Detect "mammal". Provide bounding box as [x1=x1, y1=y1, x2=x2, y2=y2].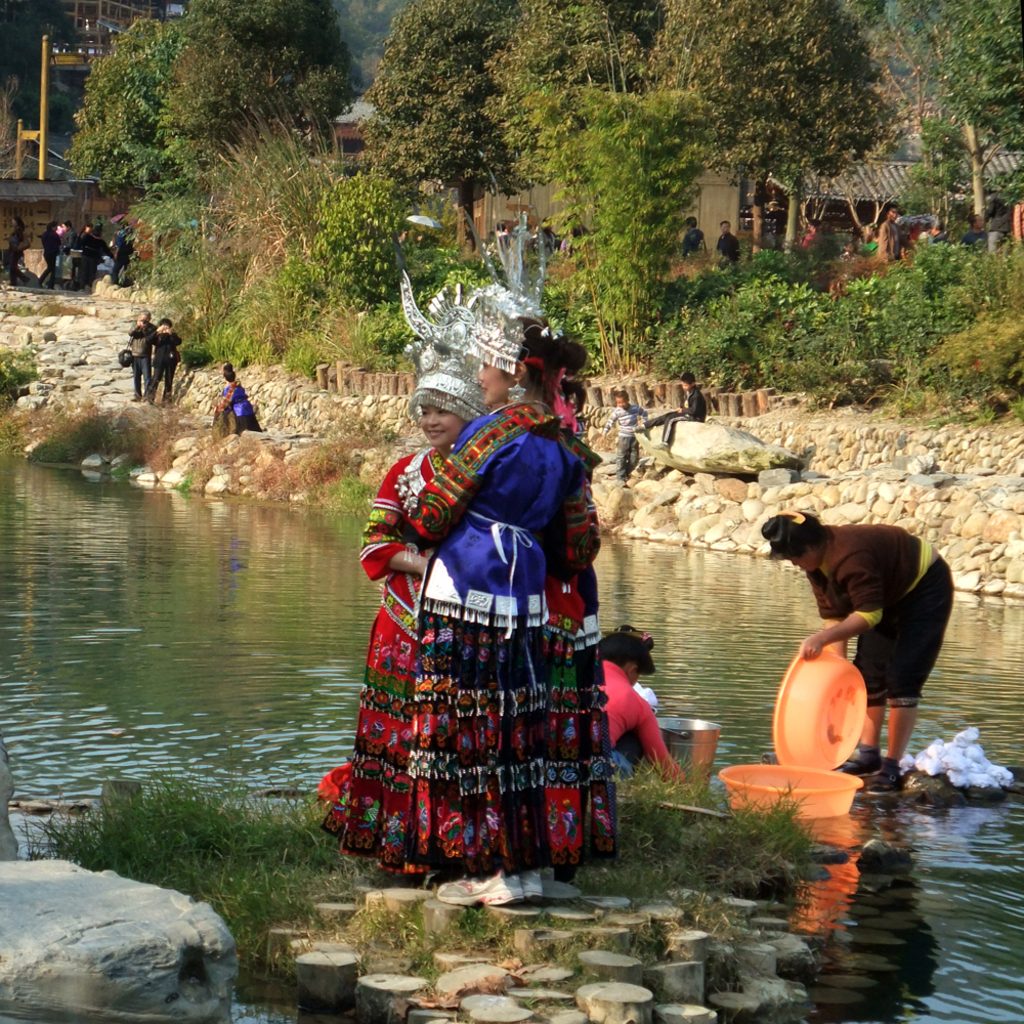
[x1=863, y1=222, x2=880, y2=256].
